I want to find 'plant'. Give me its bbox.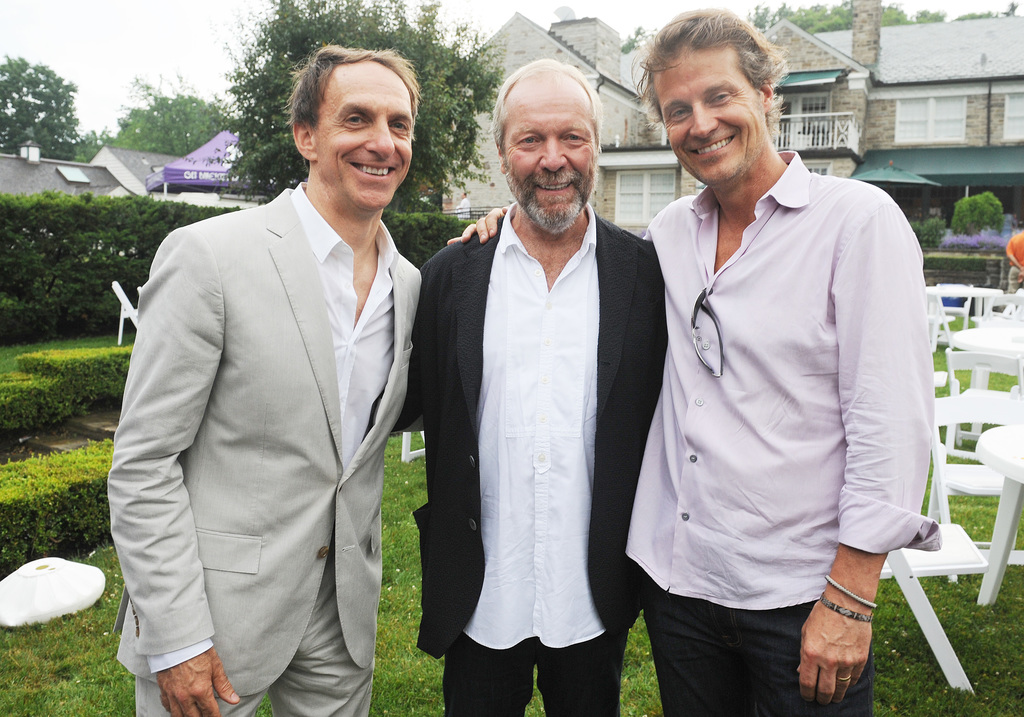
bbox=(1, 538, 137, 716).
